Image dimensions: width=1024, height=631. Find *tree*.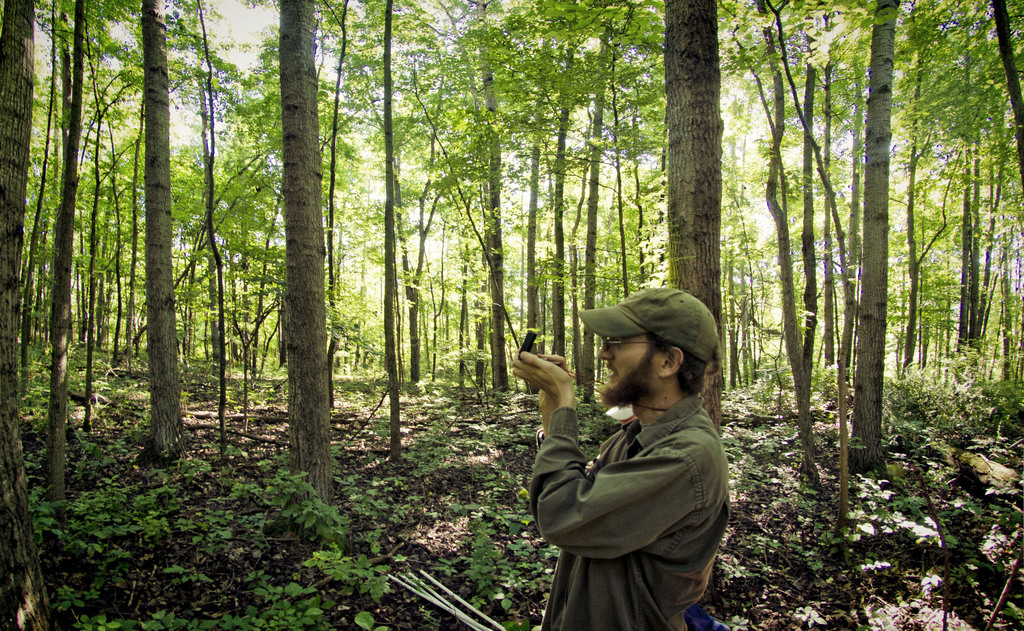
locate(72, 175, 150, 391).
